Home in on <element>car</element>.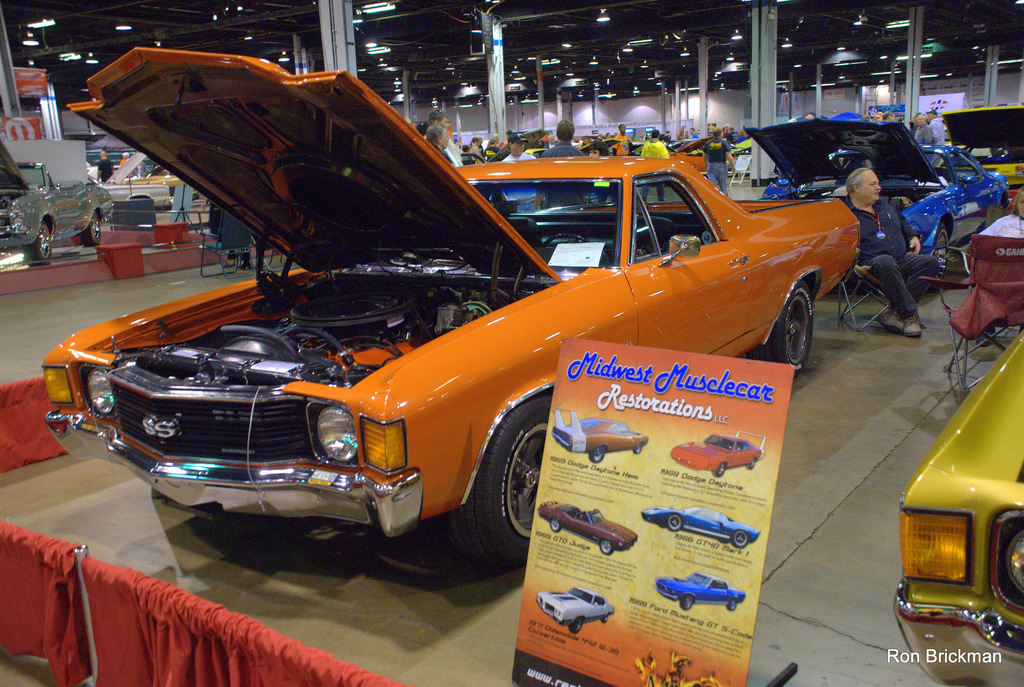
Homed in at {"left": 539, "top": 496, "right": 640, "bottom": 559}.
